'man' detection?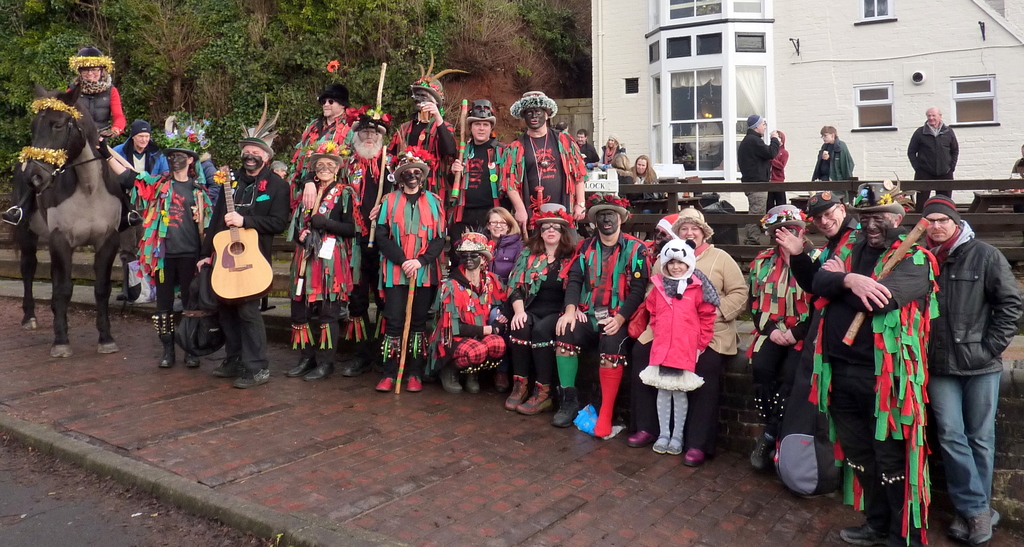
555:193:655:438
